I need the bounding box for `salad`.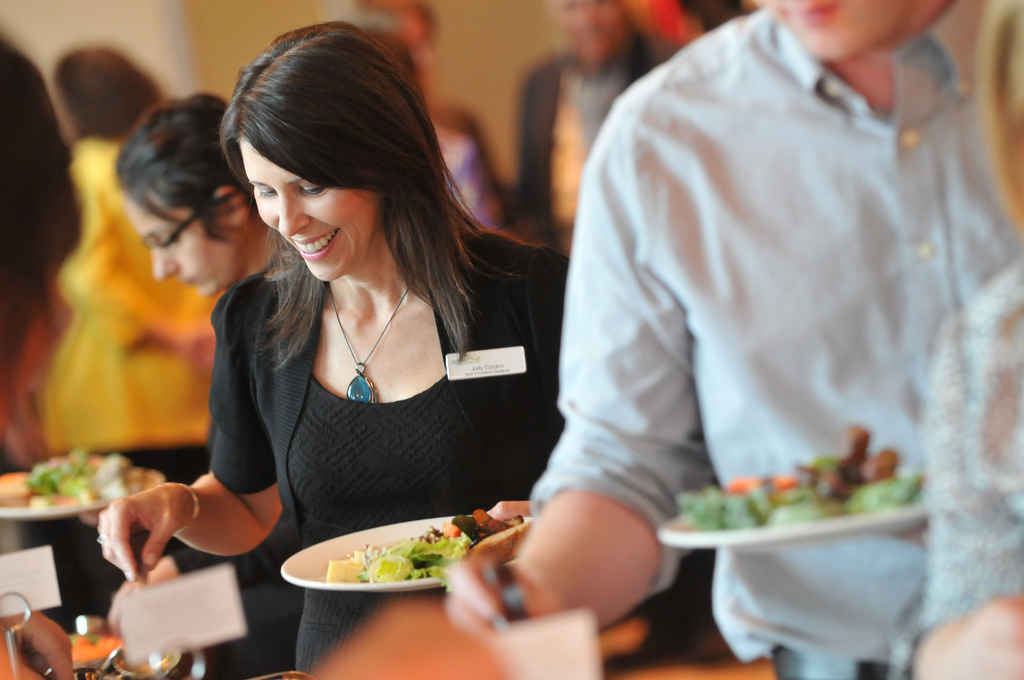
Here it is: (3,455,111,534).
